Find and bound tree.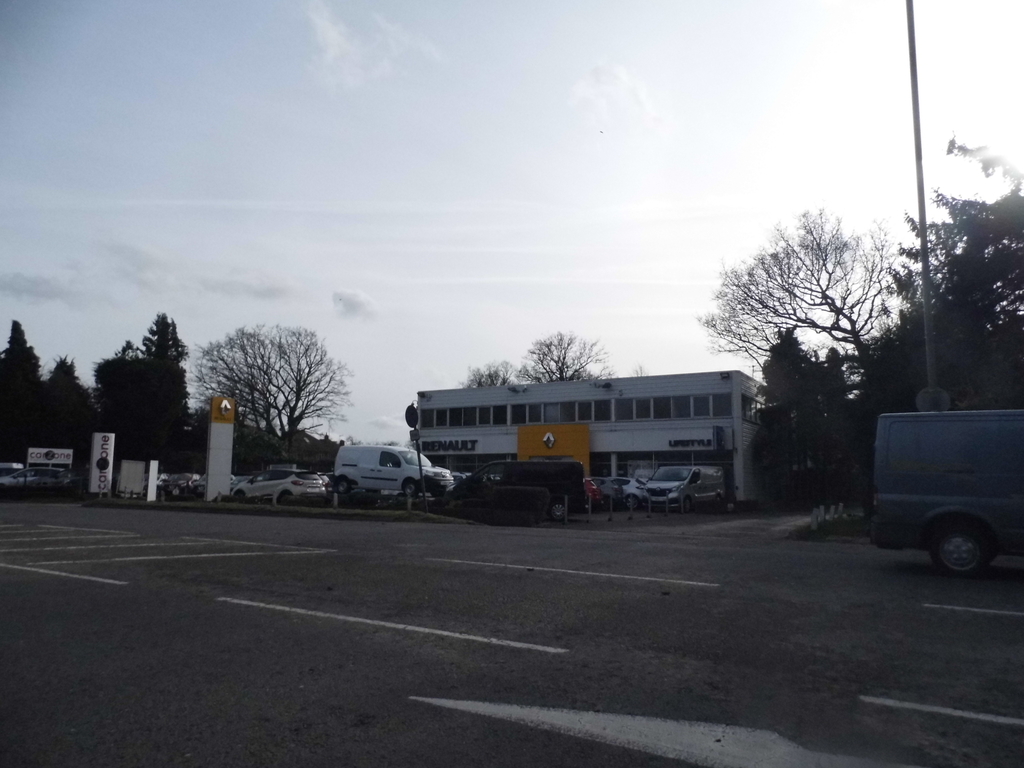
Bound: box=[340, 438, 401, 447].
